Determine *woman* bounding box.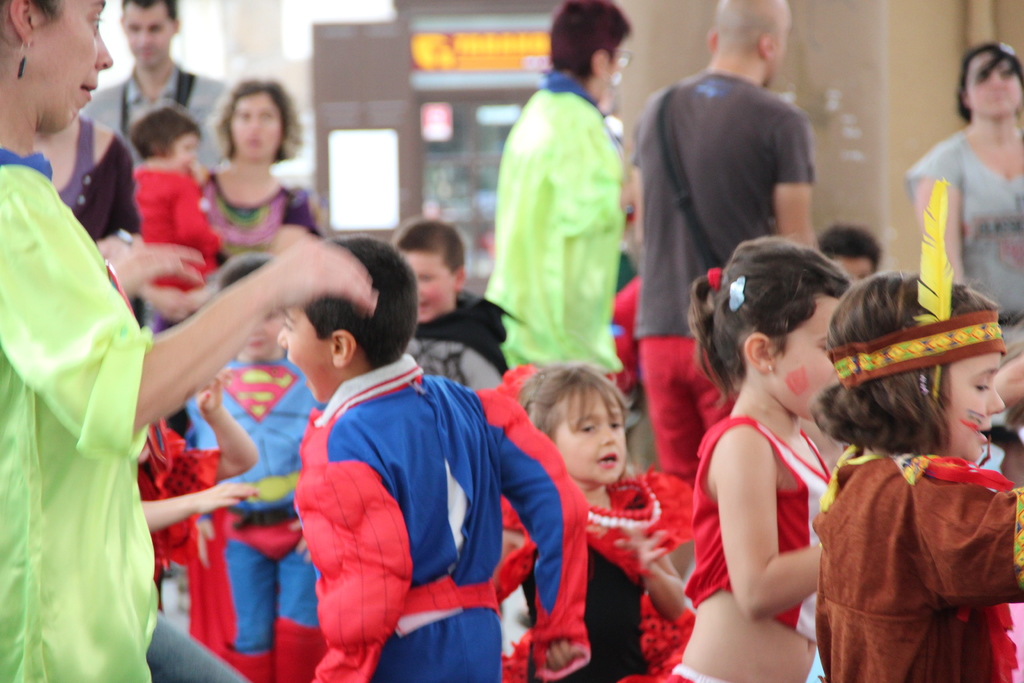
Determined: 0 0 377 682.
